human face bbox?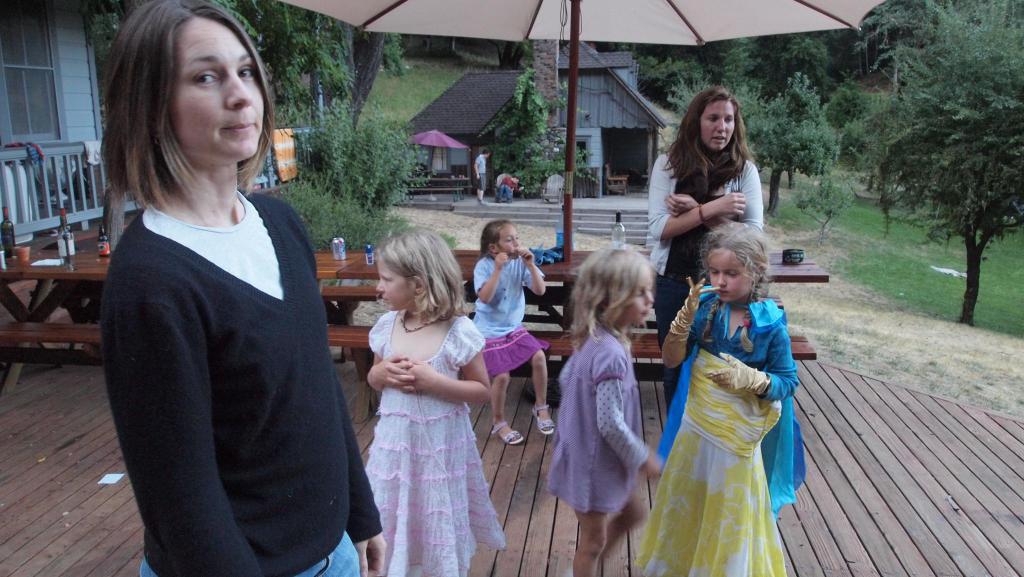
699 100 735 152
